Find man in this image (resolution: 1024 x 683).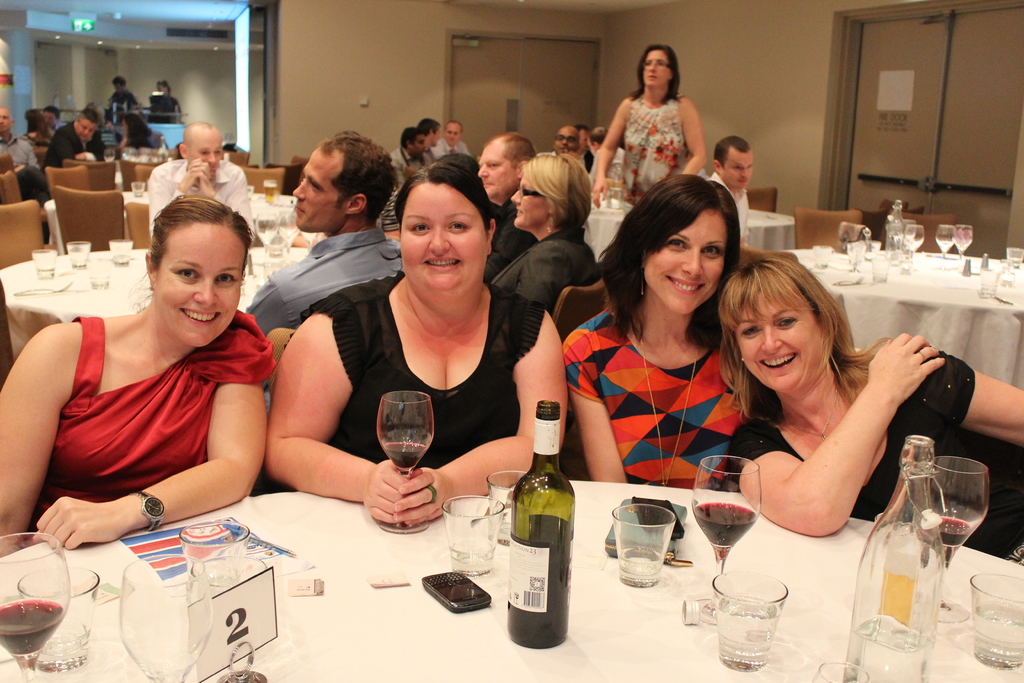
<region>109, 74, 141, 108</region>.
